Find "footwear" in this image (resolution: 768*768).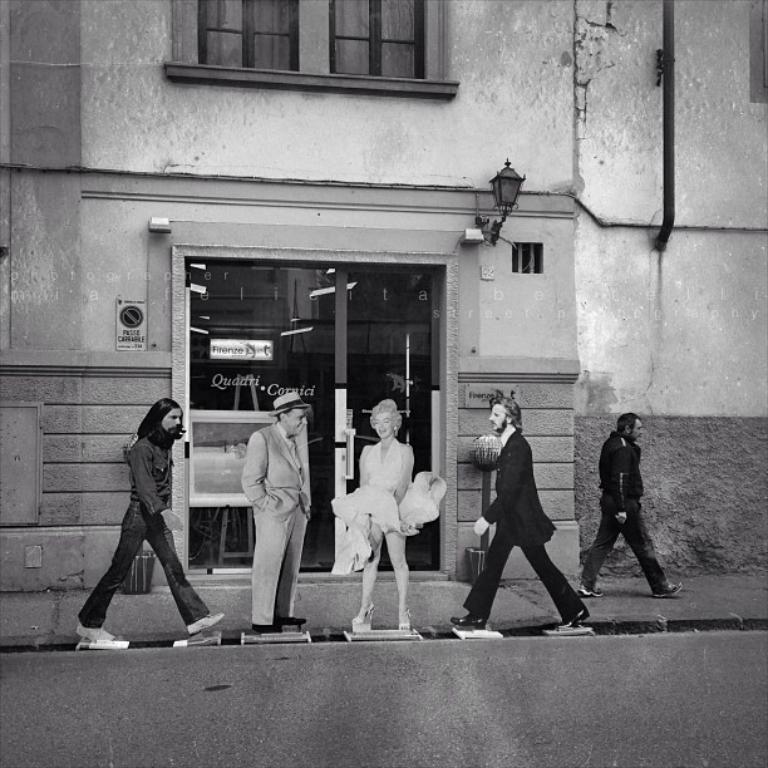
pyautogui.locateOnScreen(452, 612, 489, 629).
